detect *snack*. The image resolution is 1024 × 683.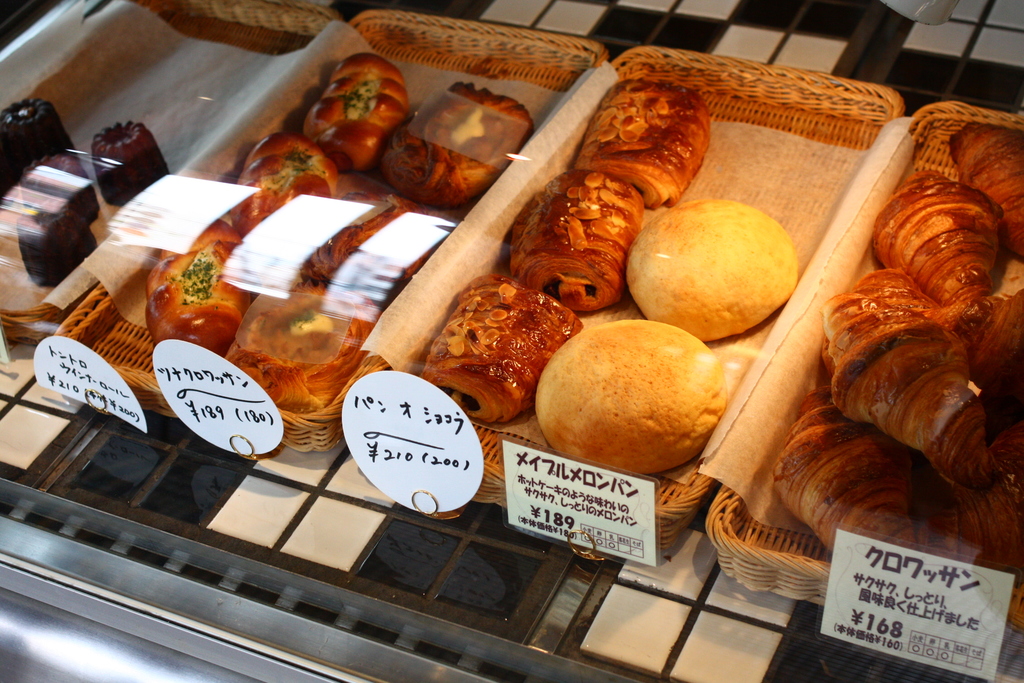
left=17, top=205, right=100, bottom=289.
